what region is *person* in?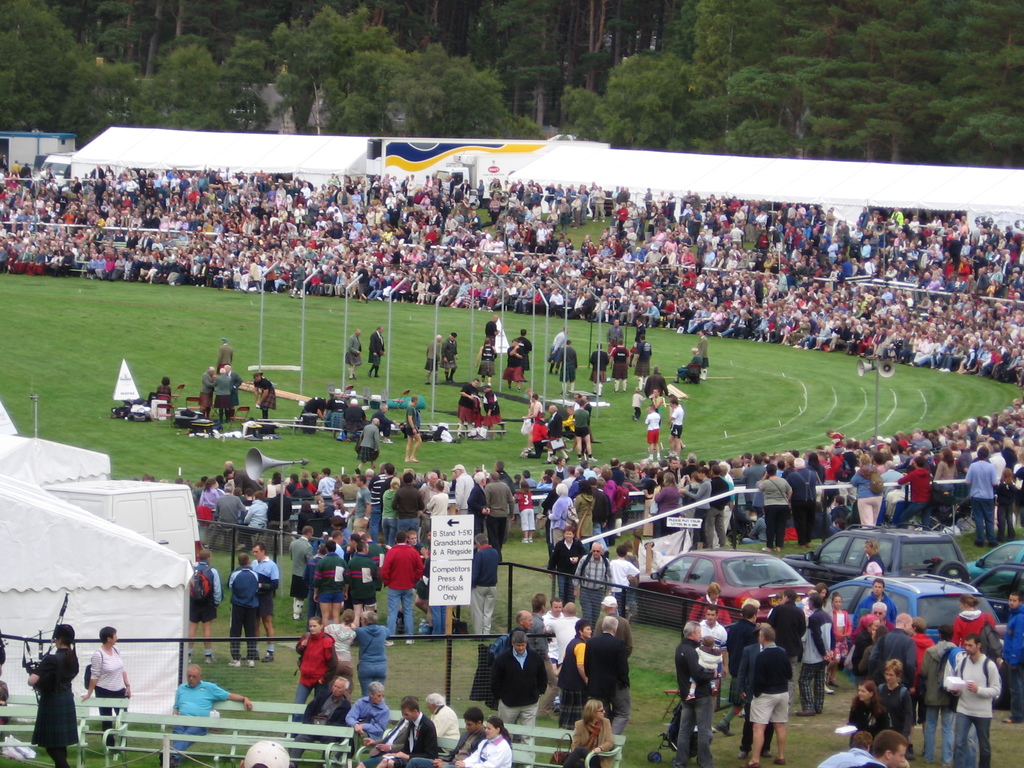
left=442, top=333, right=462, bottom=383.
